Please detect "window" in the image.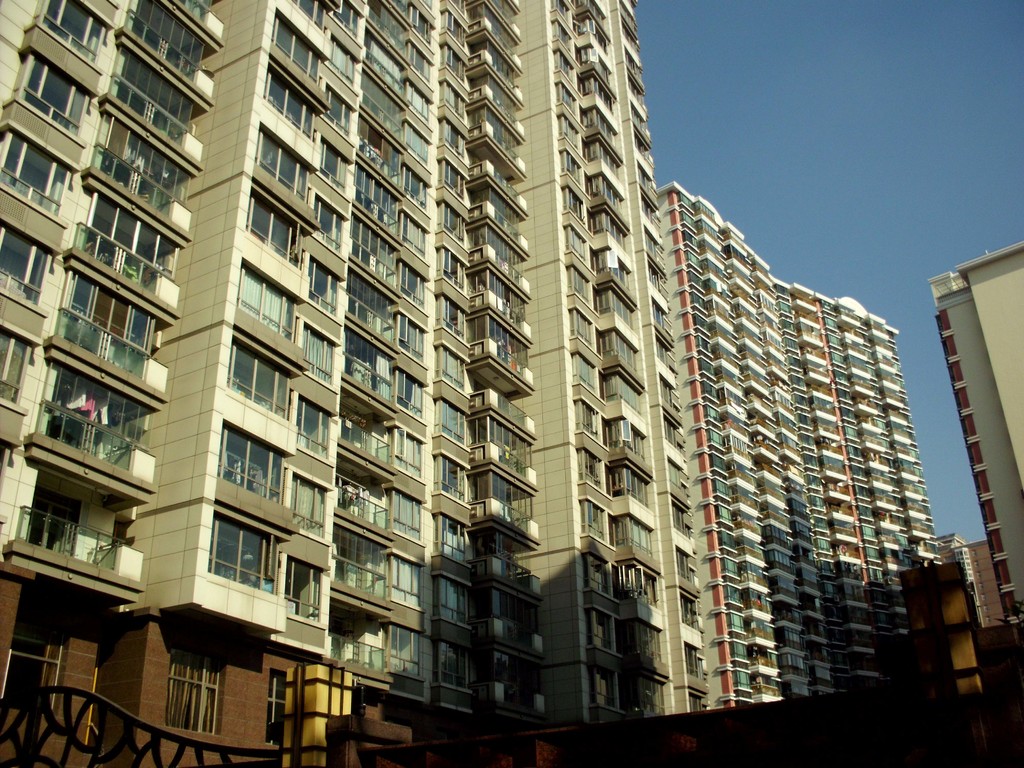
[174,647,223,739].
